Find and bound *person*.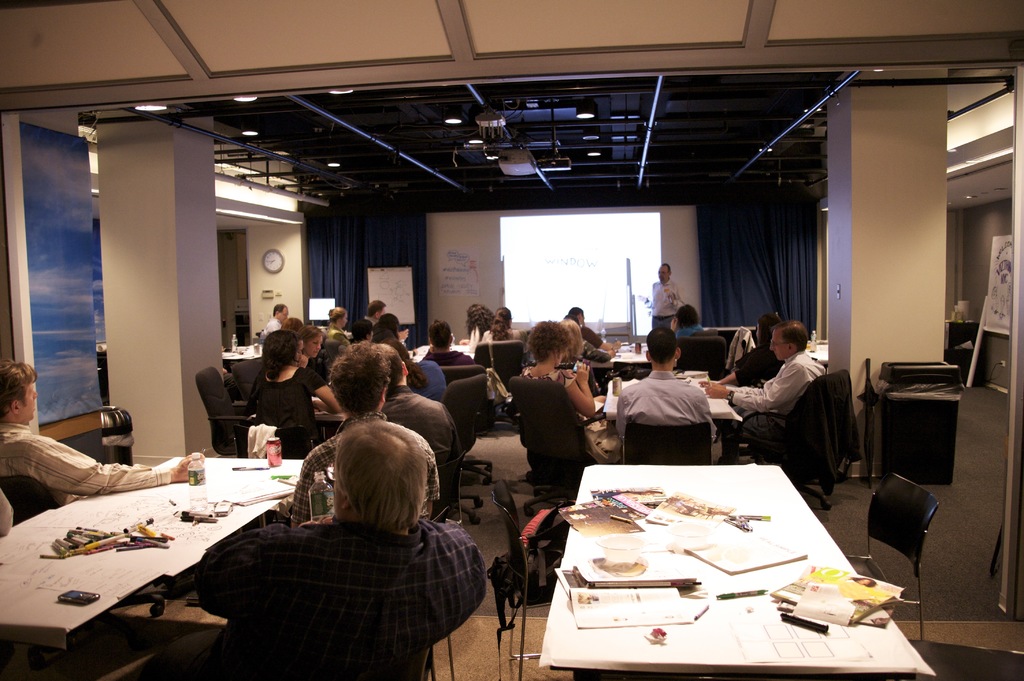
Bound: 481,306,527,343.
